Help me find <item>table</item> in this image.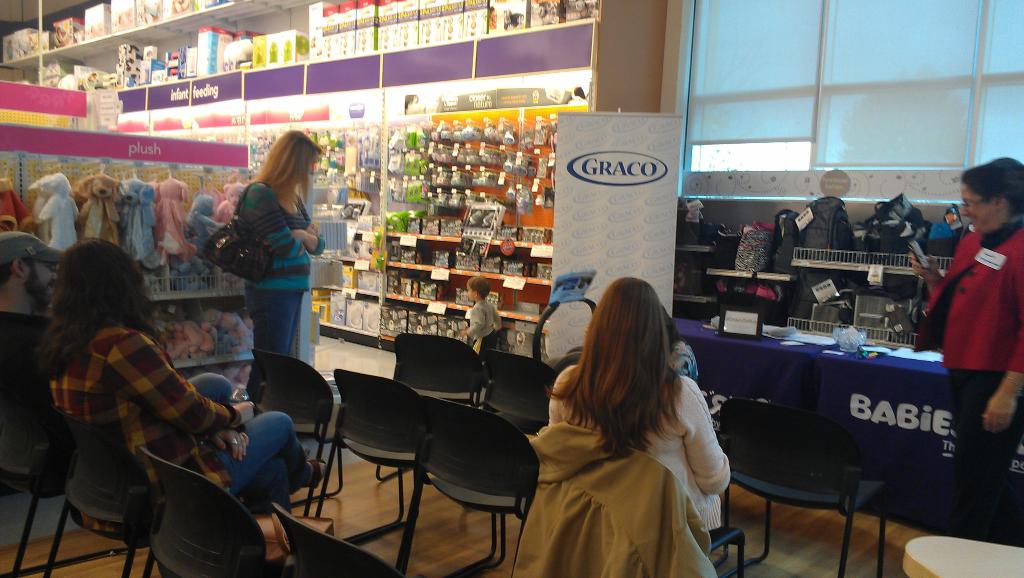
Found it: 670/317/1023/577.
